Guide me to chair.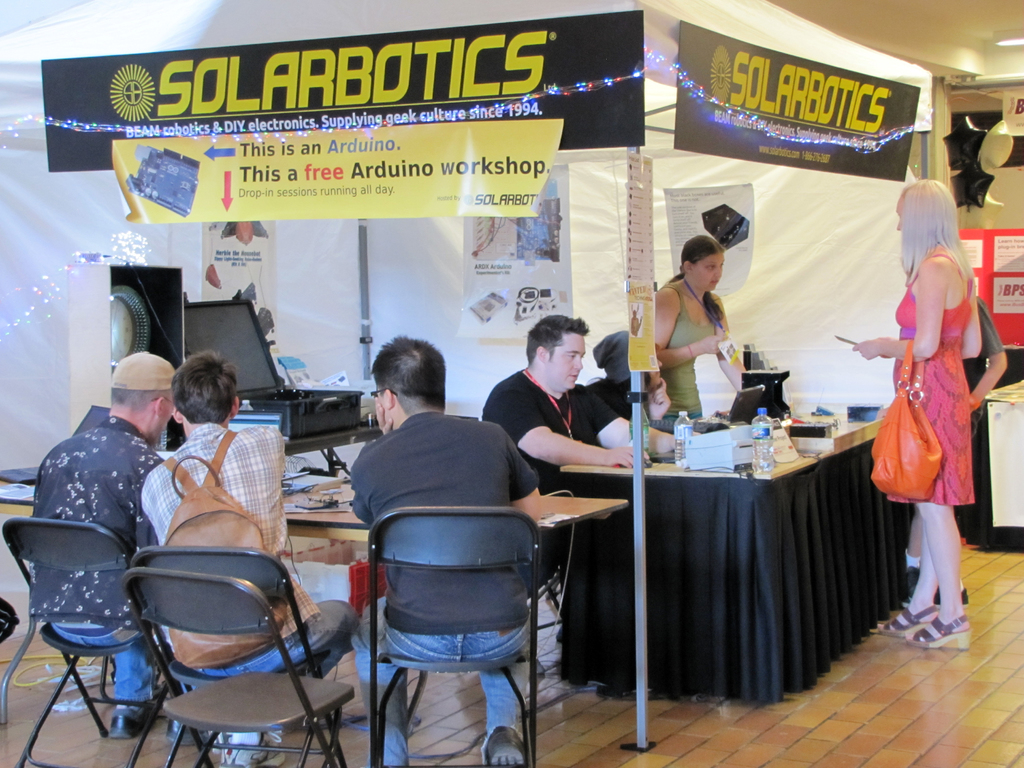
Guidance: (364, 506, 543, 767).
